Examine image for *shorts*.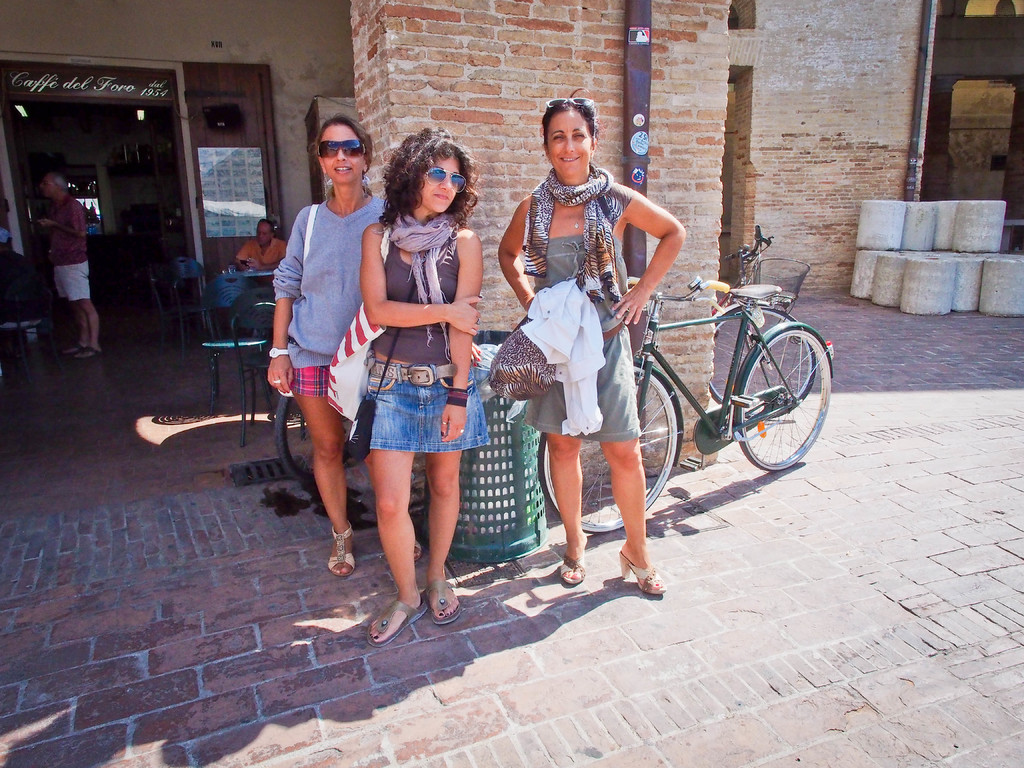
Examination result: 521, 317, 644, 440.
